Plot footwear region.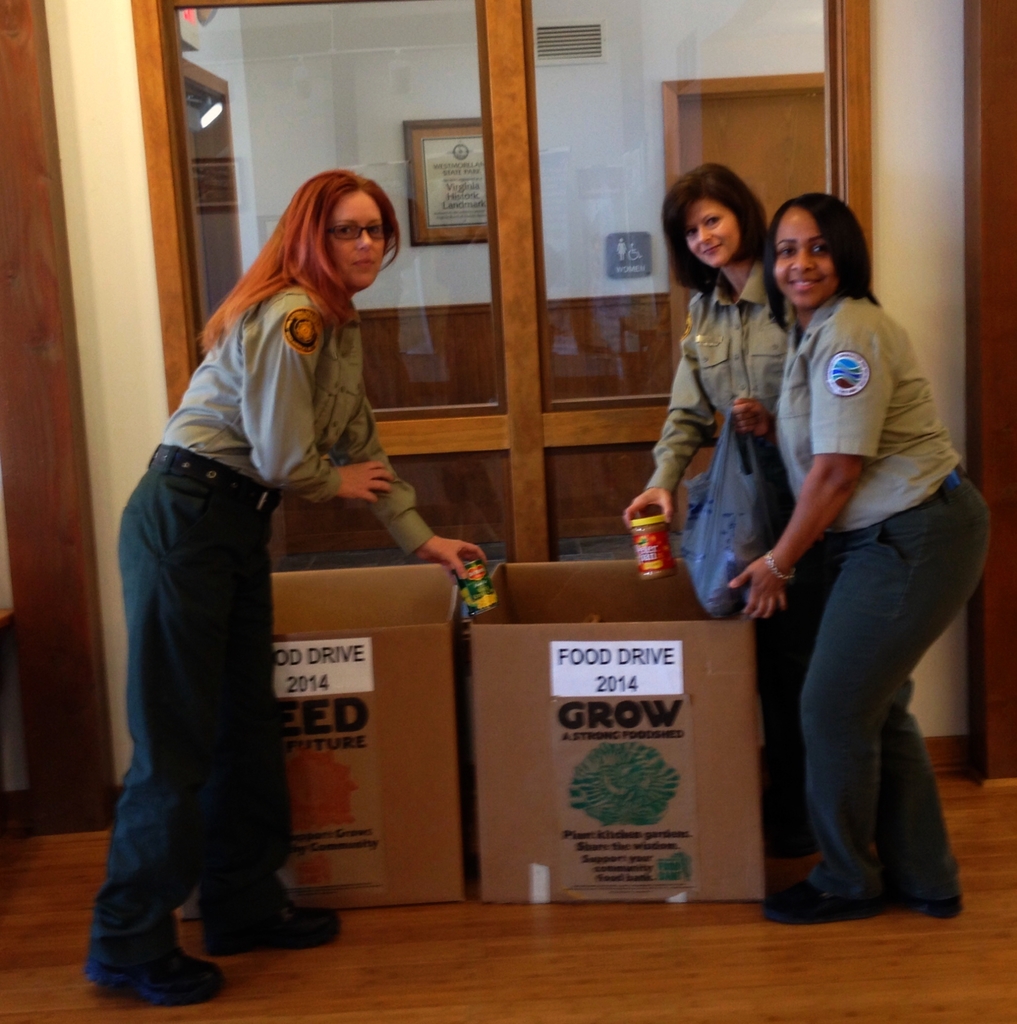
Plotted at pyautogui.locateOnScreen(83, 945, 220, 1007).
